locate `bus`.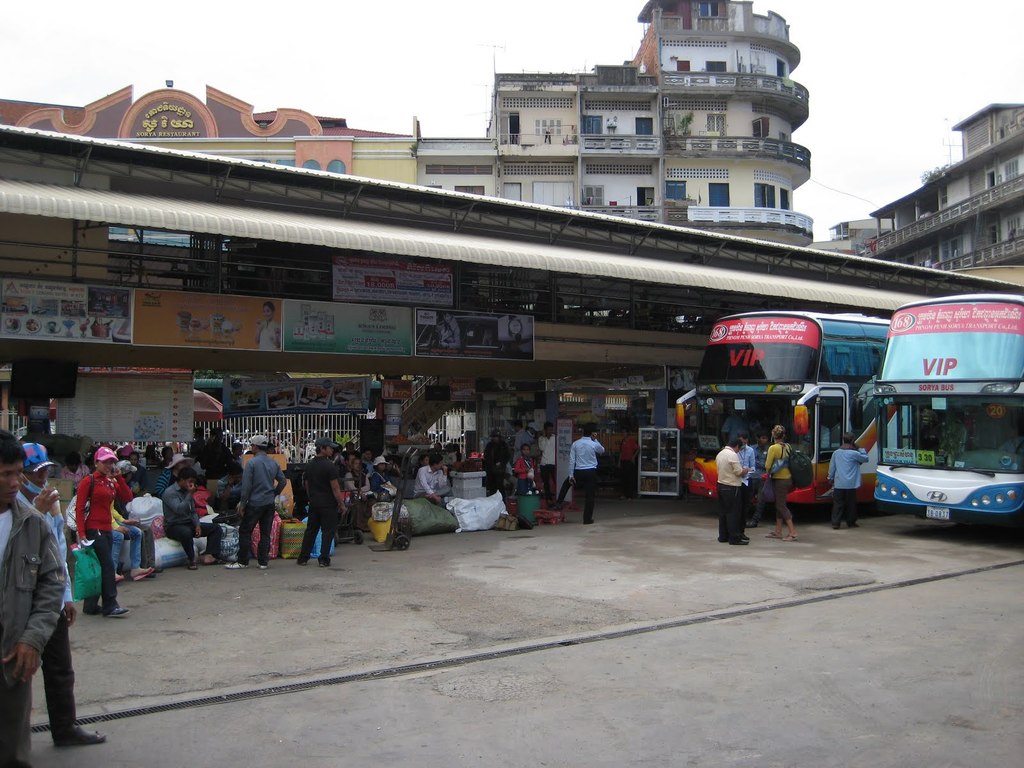
Bounding box: x1=852, y1=291, x2=1023, y2=521.
